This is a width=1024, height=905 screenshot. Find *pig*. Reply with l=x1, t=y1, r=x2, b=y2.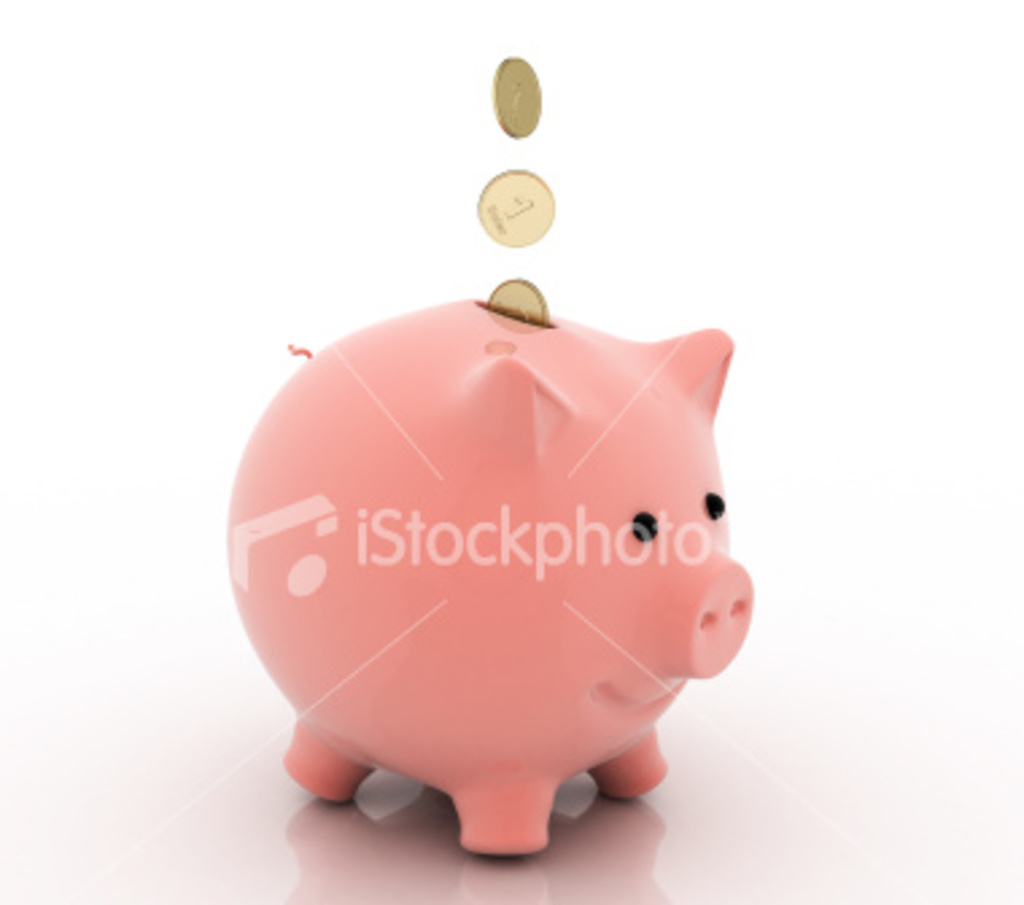
l=226, t=296, r=760, b=857.
